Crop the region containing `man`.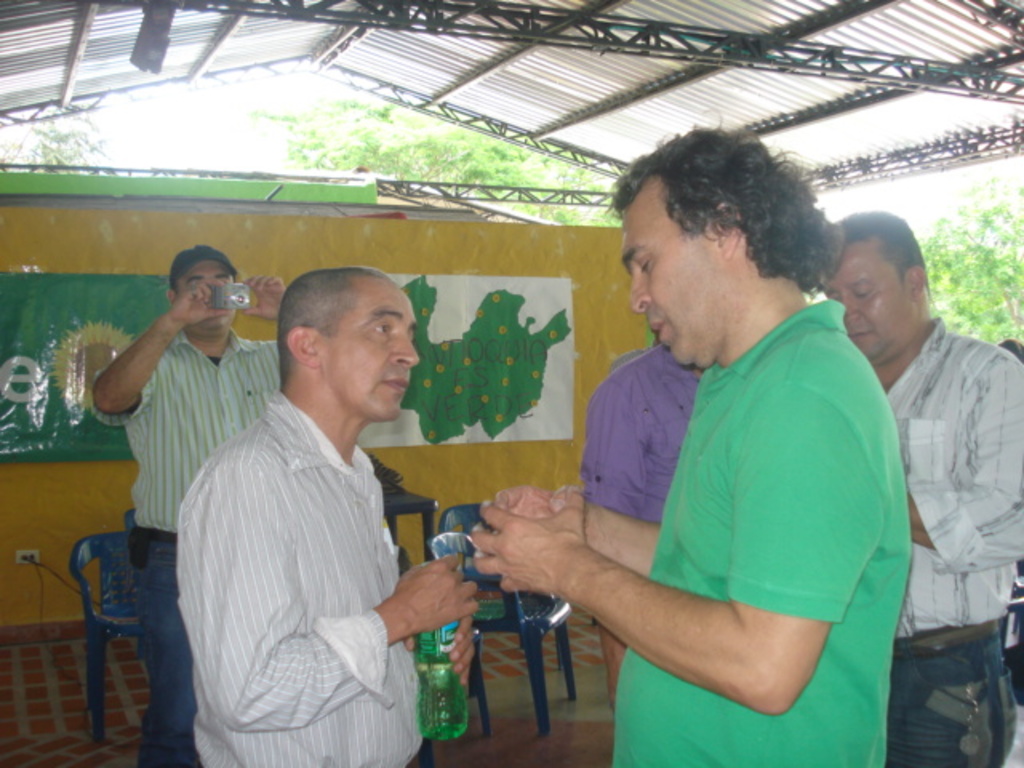
Crop region: crop(578, 334, 701, 579).
